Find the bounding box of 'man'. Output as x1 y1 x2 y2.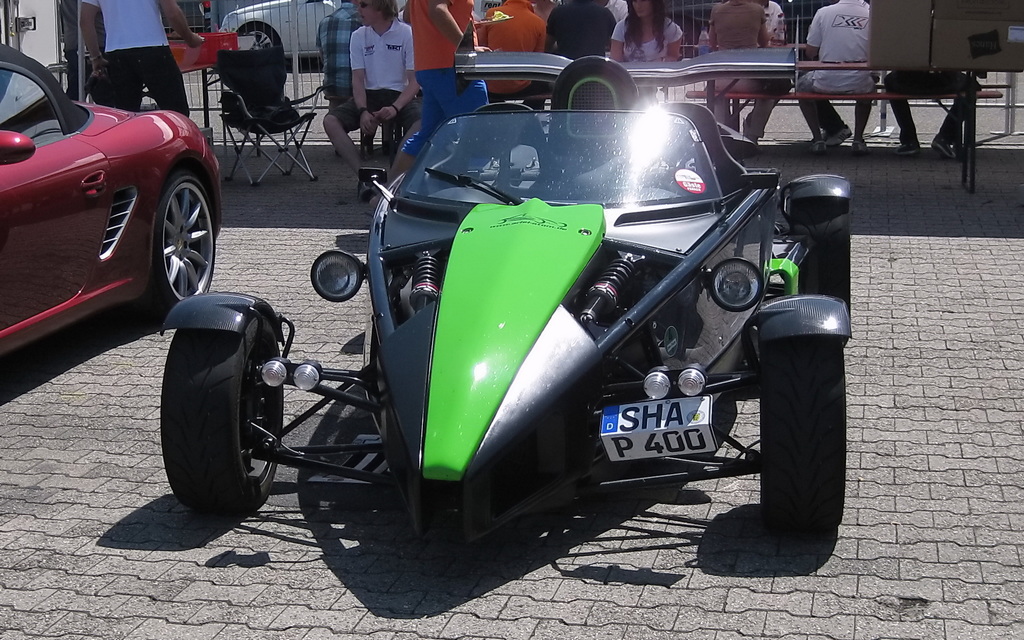
474 0 548 104.
